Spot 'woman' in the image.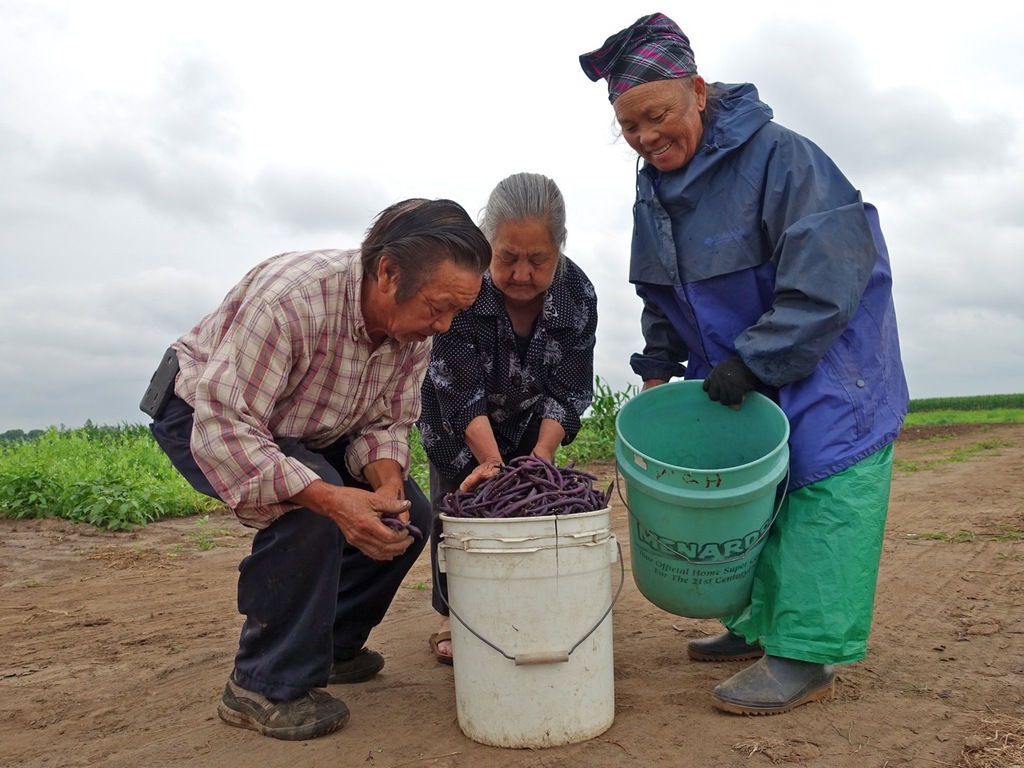
'woman' found at locate(574, 11, 913, 719).
